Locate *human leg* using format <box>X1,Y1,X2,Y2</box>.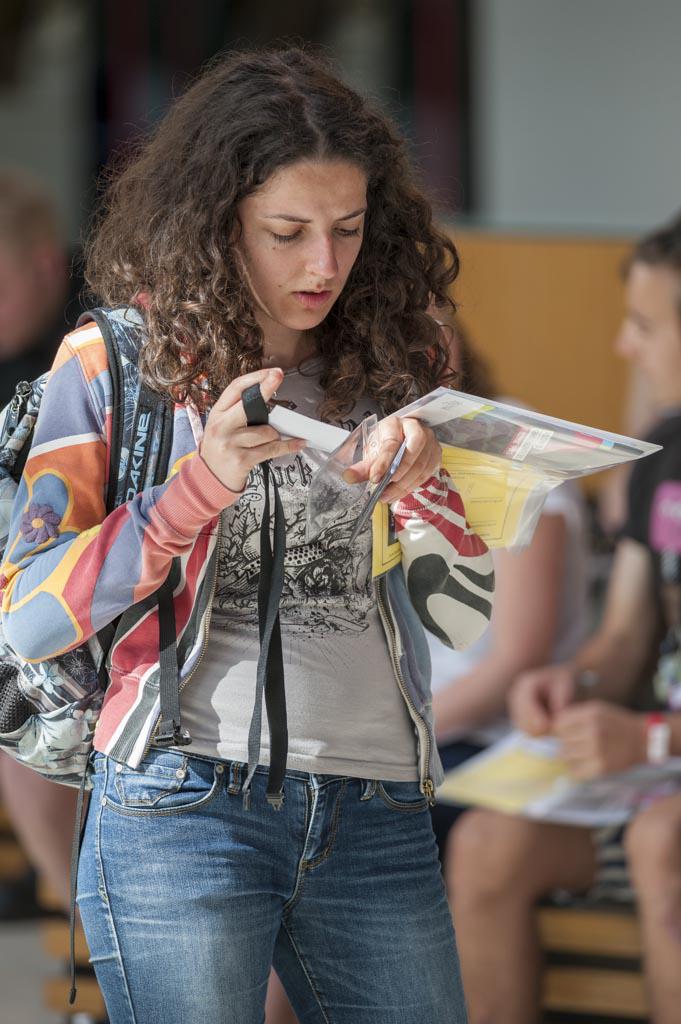
<box>633,796,680,1023</box>.
